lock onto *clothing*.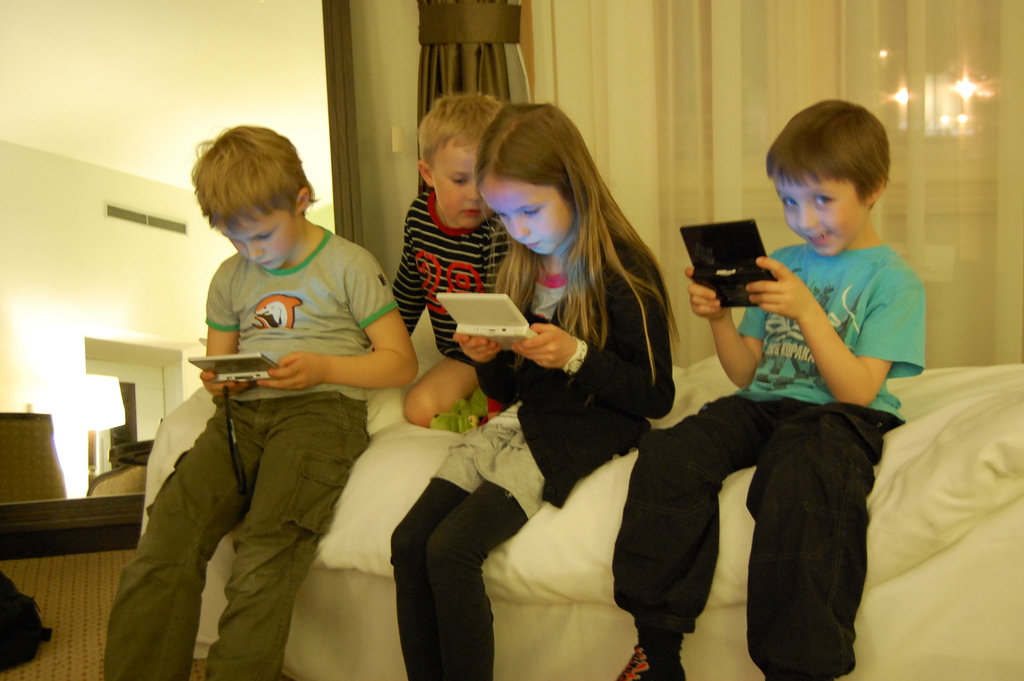
Locked: region(629, 245, 938, 674).
